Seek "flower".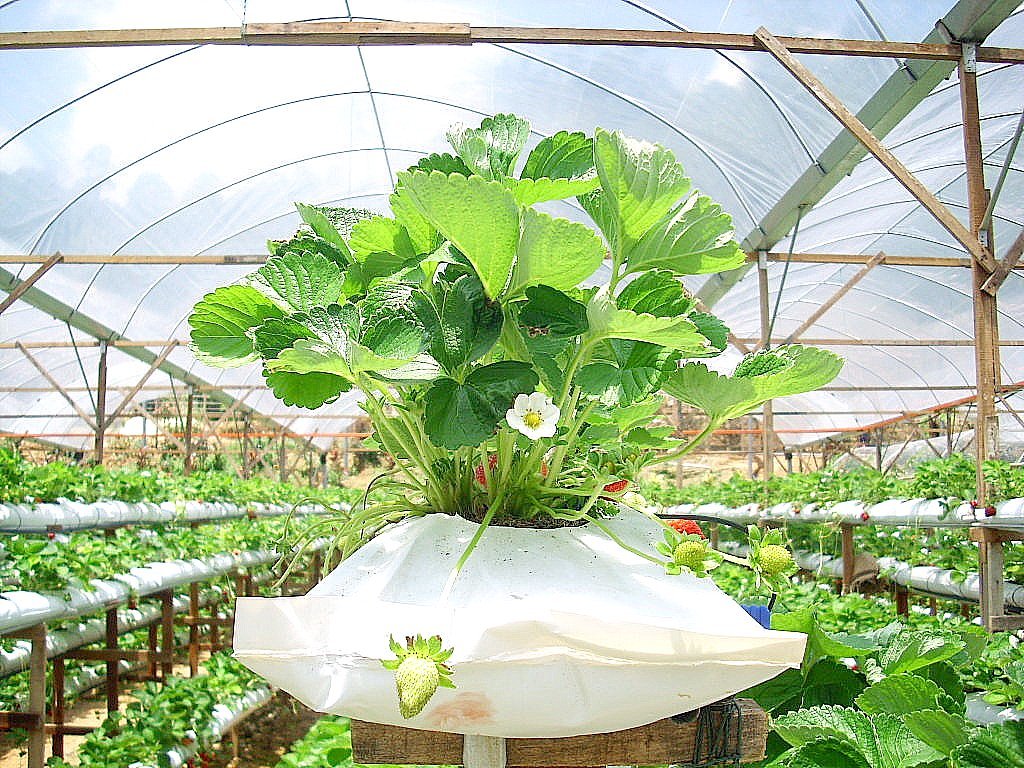
bbox(474, 454, 503, 485).
